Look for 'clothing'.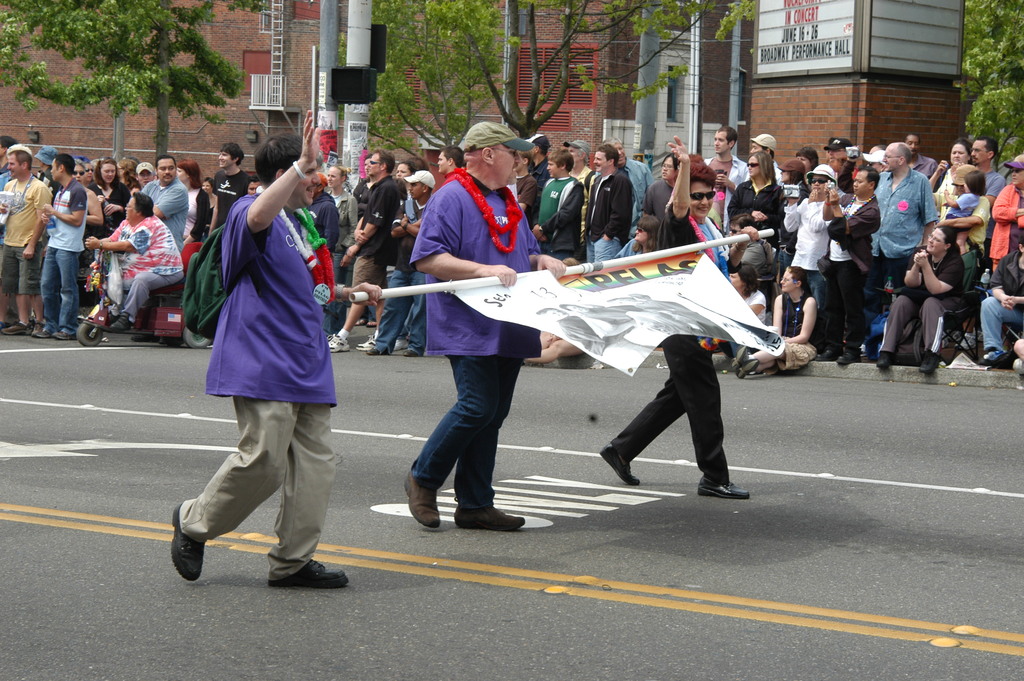
Found: region(177, 190, 339, 576).
